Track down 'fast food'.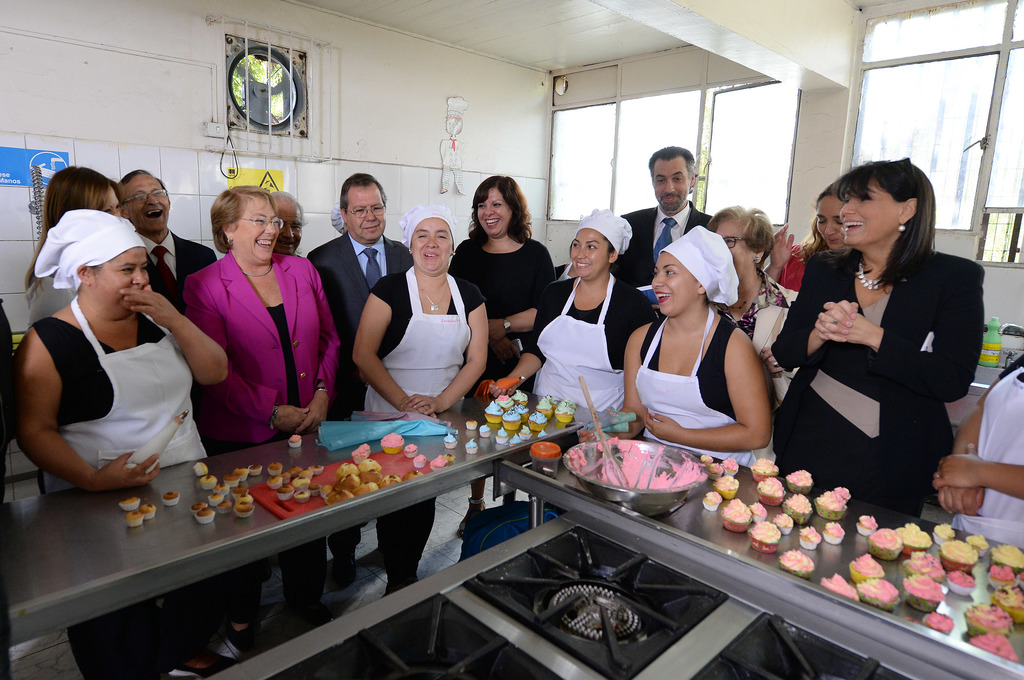
Tracked to crop(783, 492, 811, 527).
